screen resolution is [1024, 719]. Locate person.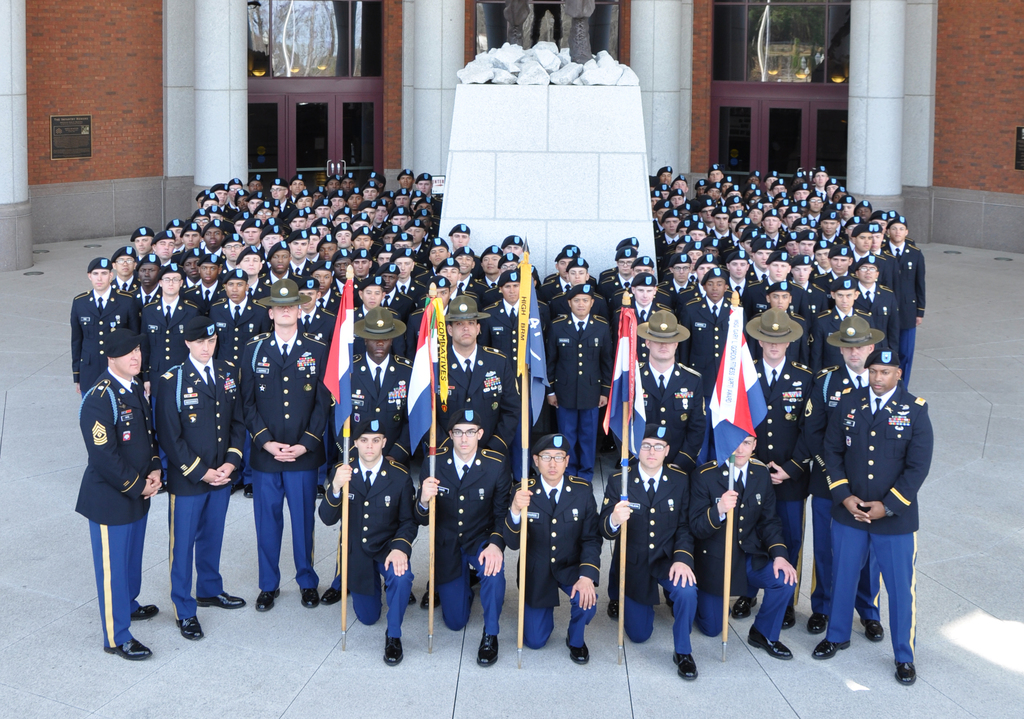
rect(447, 228, 471, 243).
